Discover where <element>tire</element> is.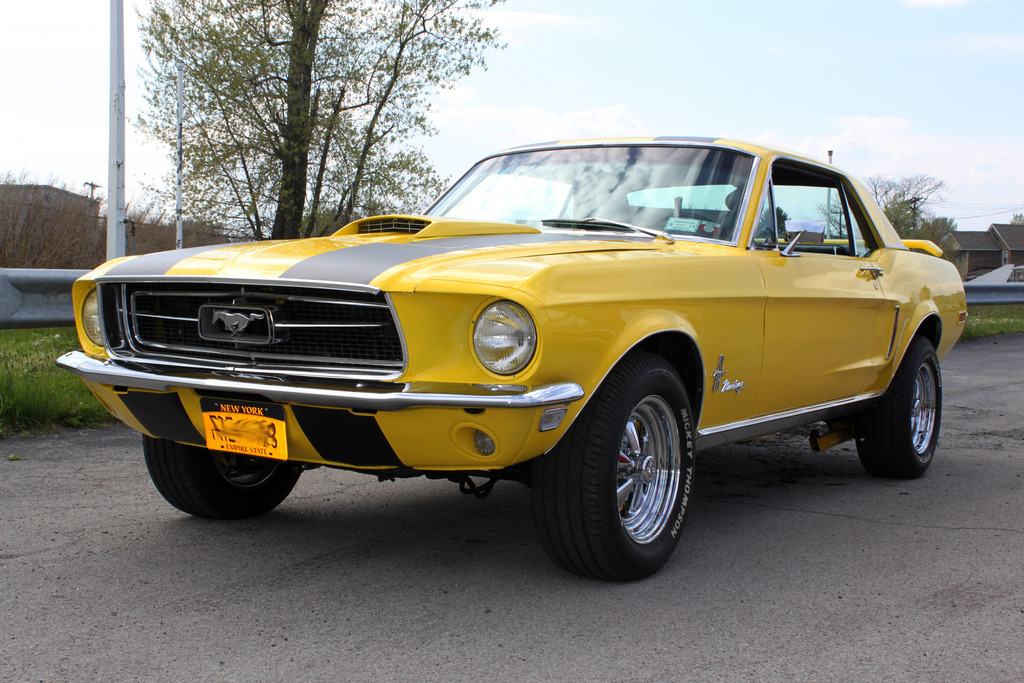
Discovered at rect(145, 432, 302, 518).
